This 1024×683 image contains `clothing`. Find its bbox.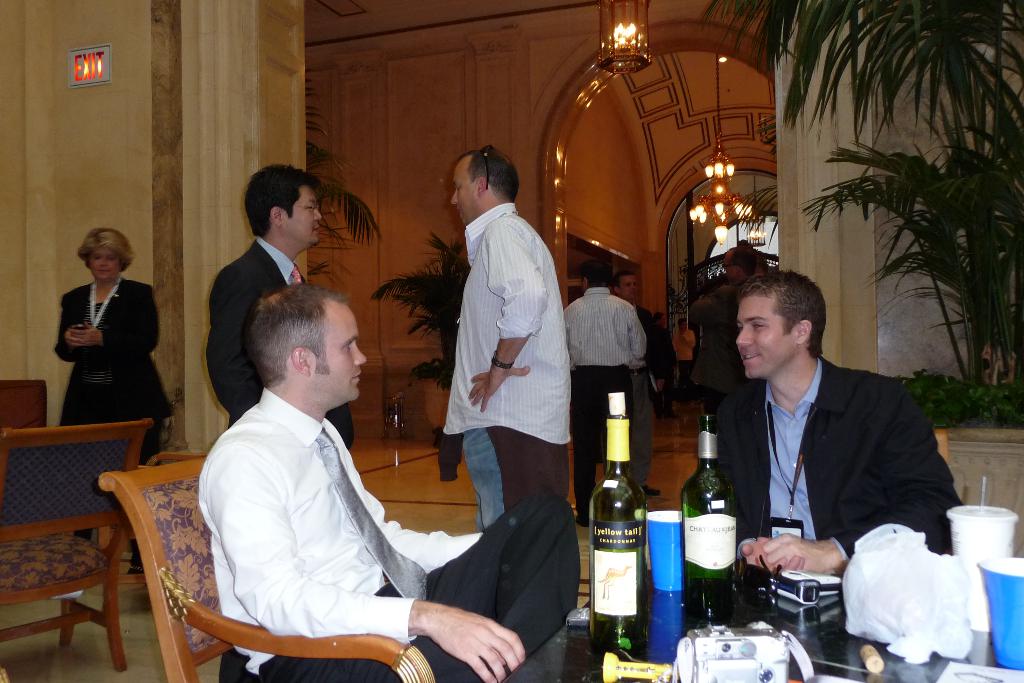
(666, 325, 701, 409).
